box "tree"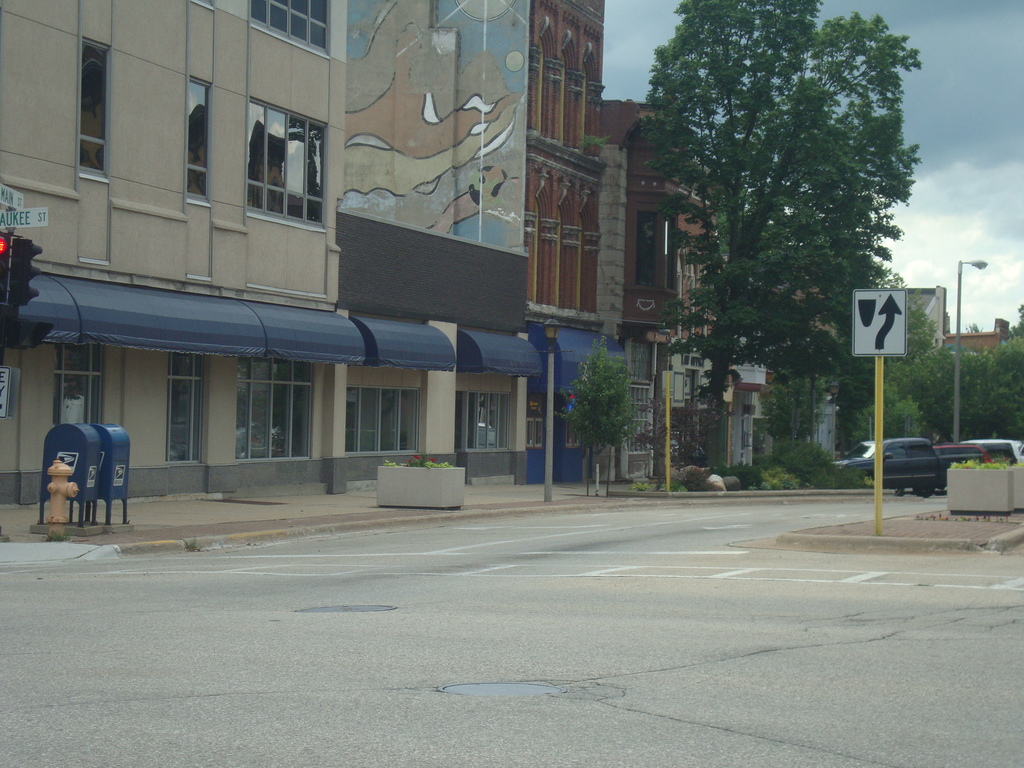
bbox(912, 344, 996, 443)
